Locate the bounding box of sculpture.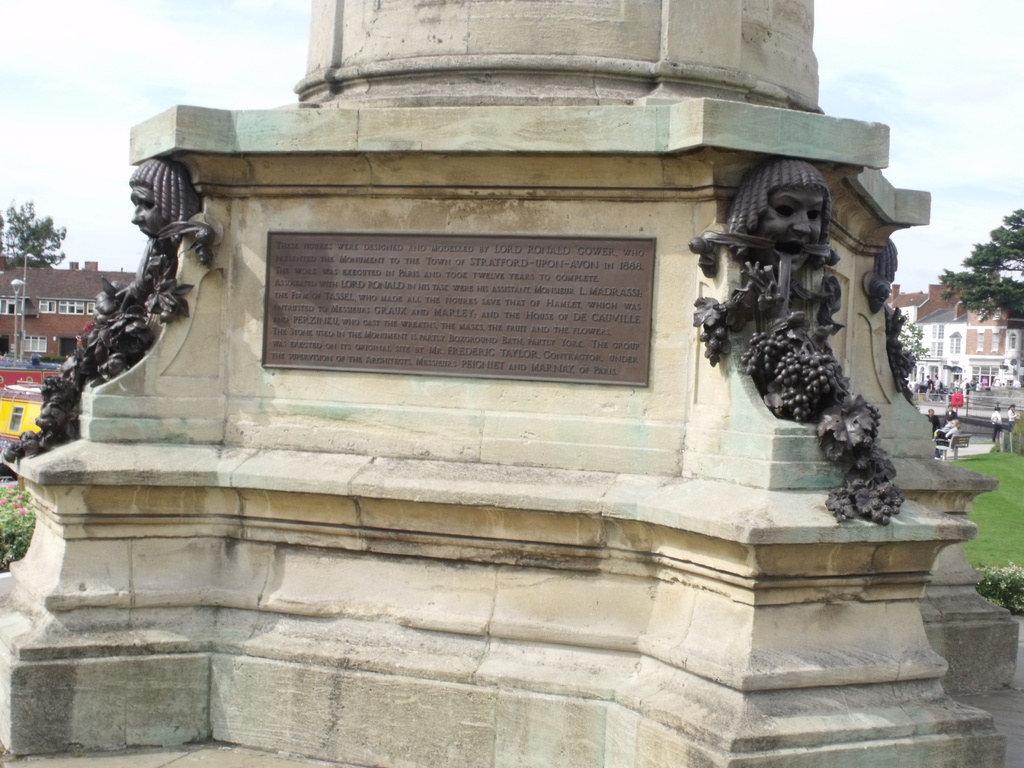
Bounding box: rect(868, 241, 937, 440).
